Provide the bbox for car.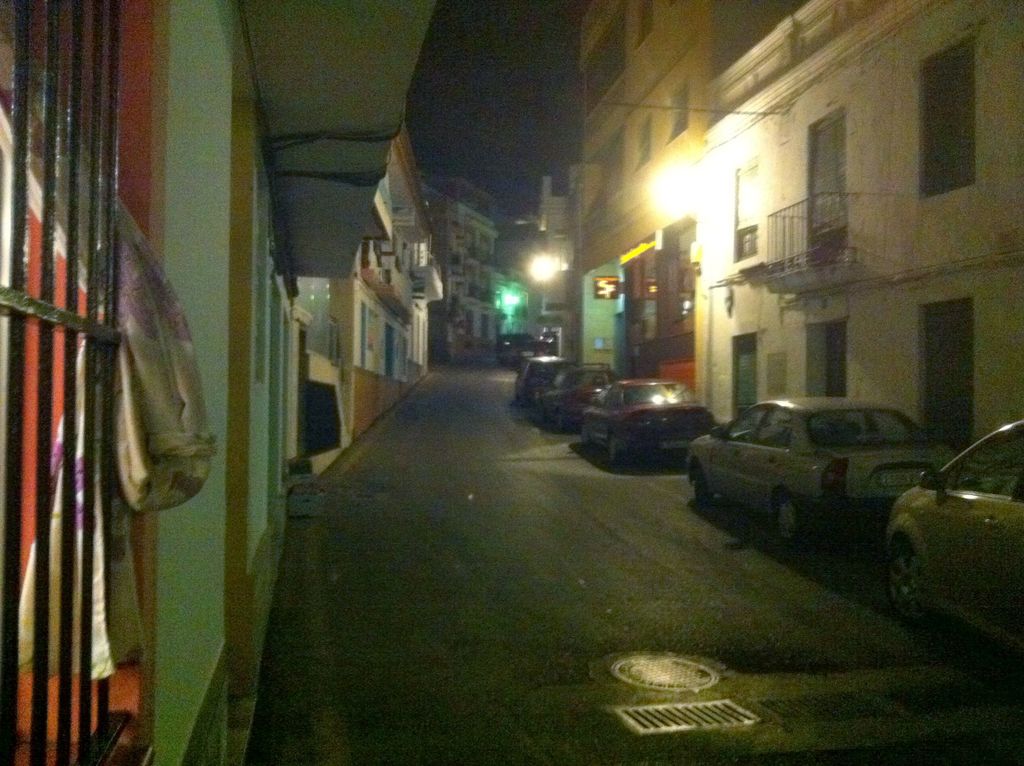
(883, 421, 1023, 623).
